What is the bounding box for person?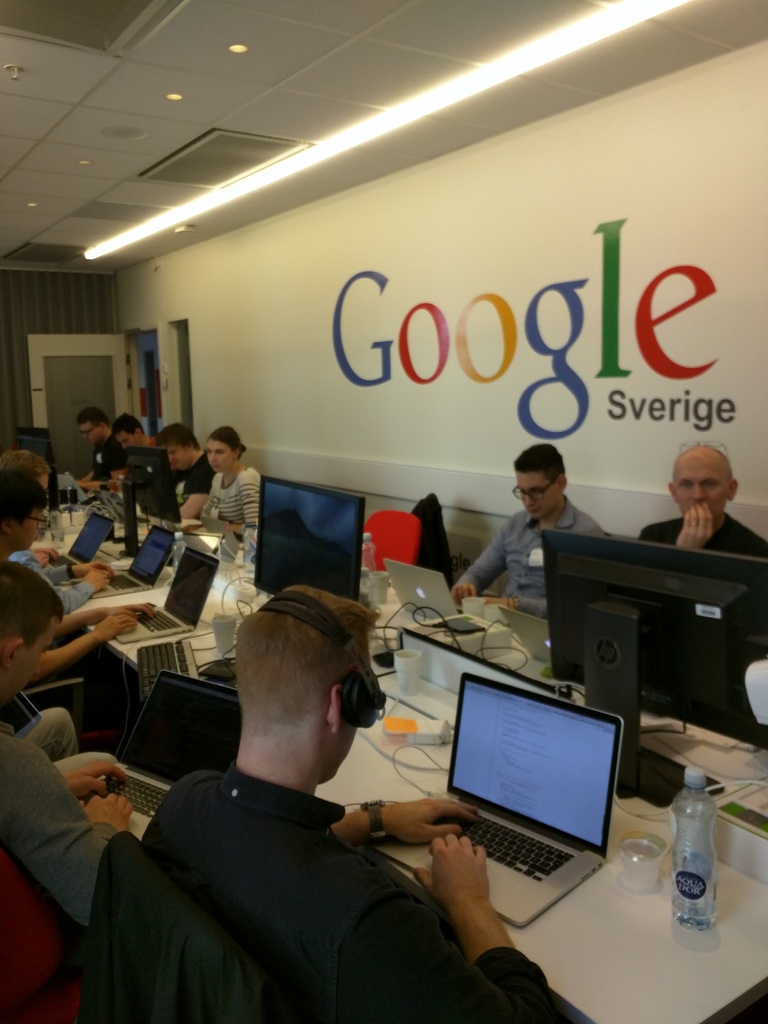
{"left": 0, "top": 474, "right": 158, "bottom": 758}.
